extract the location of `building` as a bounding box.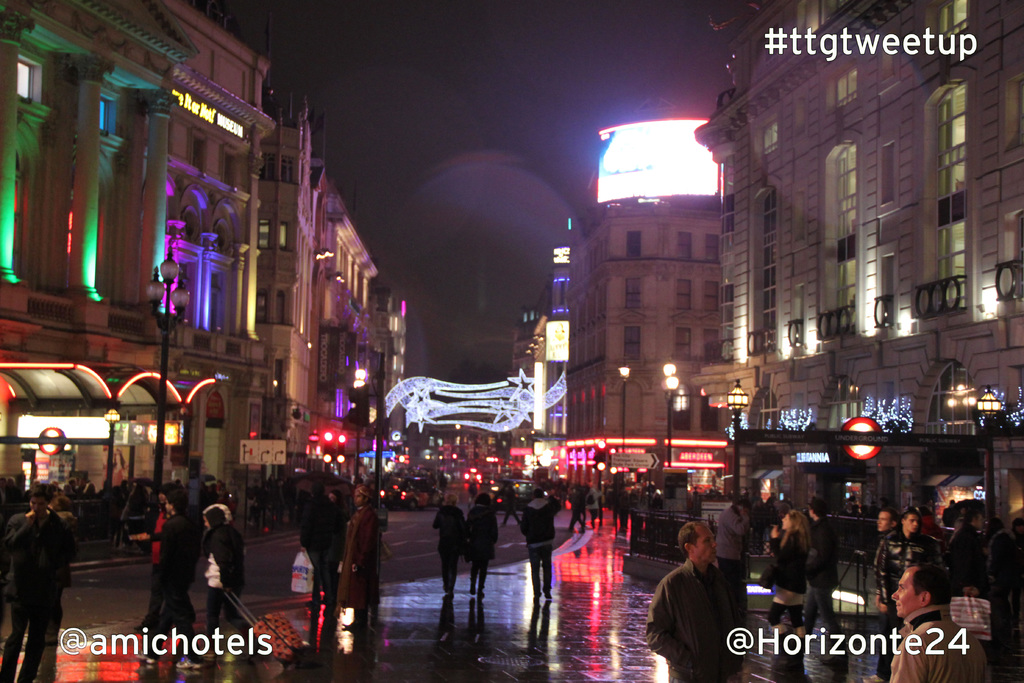
562, 86, 723, 498.
